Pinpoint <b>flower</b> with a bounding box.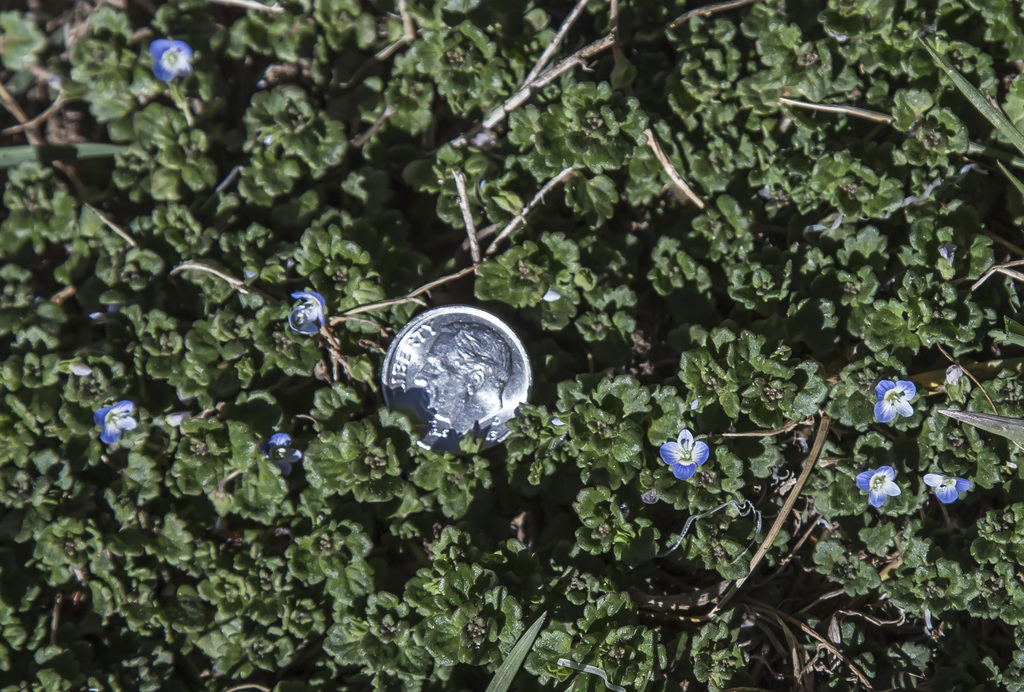
[656,428,708,481].
